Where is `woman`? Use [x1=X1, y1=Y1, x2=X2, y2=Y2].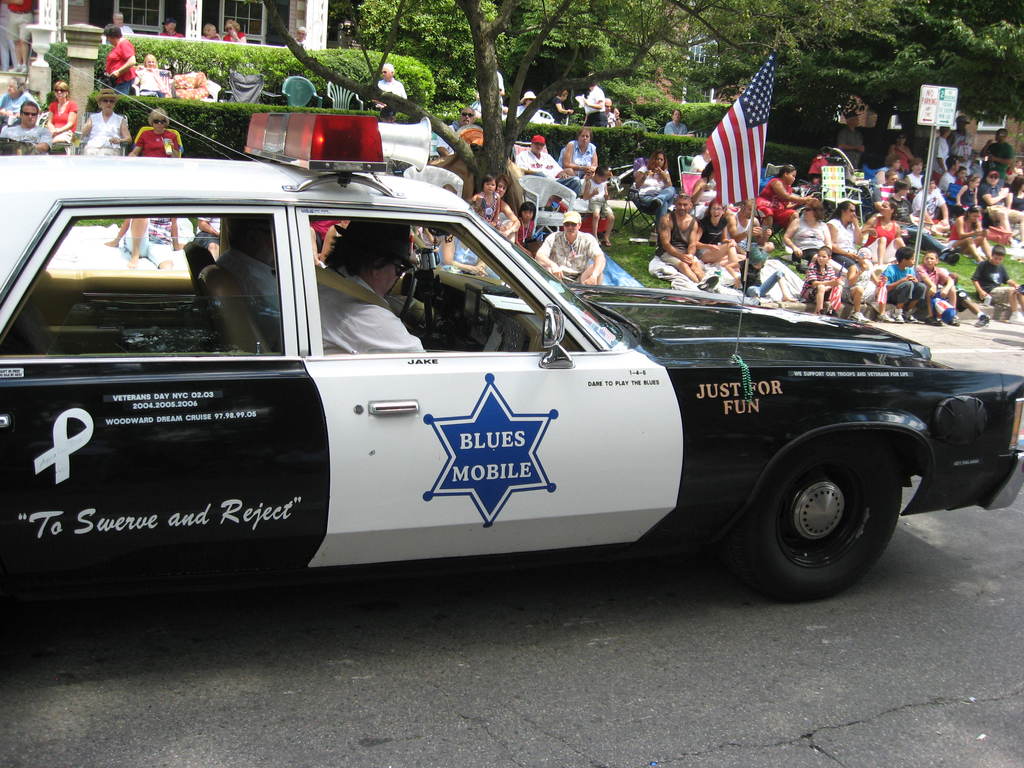
[x1=779, y1=197, x2=846, y2=269].
